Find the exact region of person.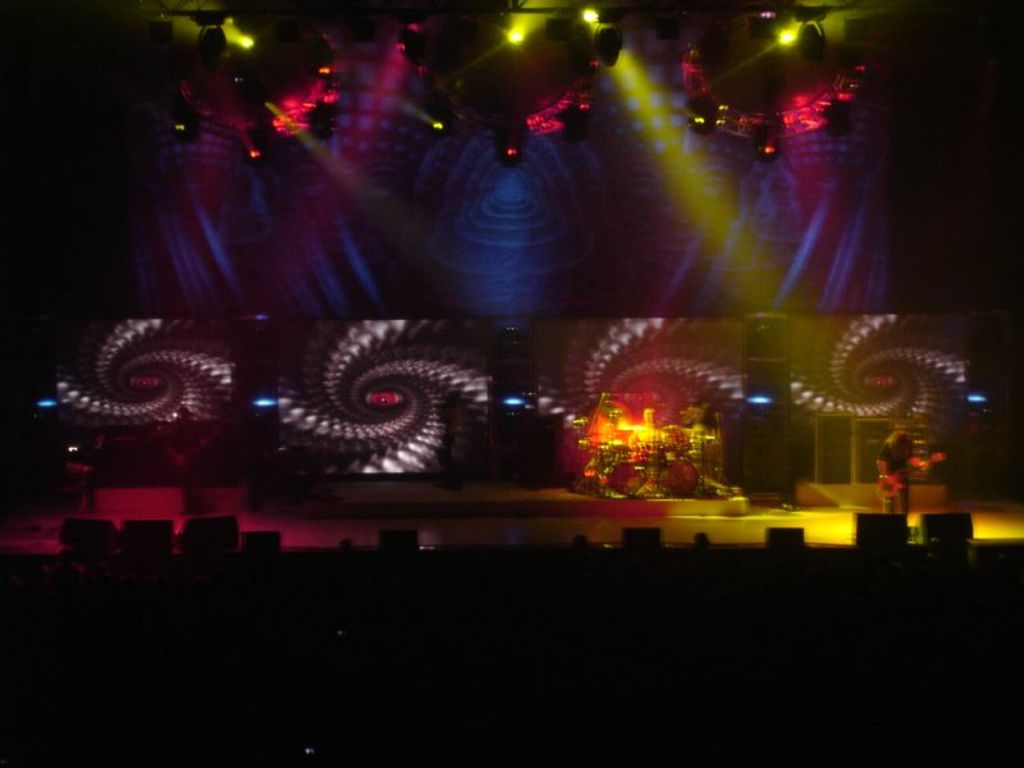
Exact region: select_region(865, 419, 927, 521).
